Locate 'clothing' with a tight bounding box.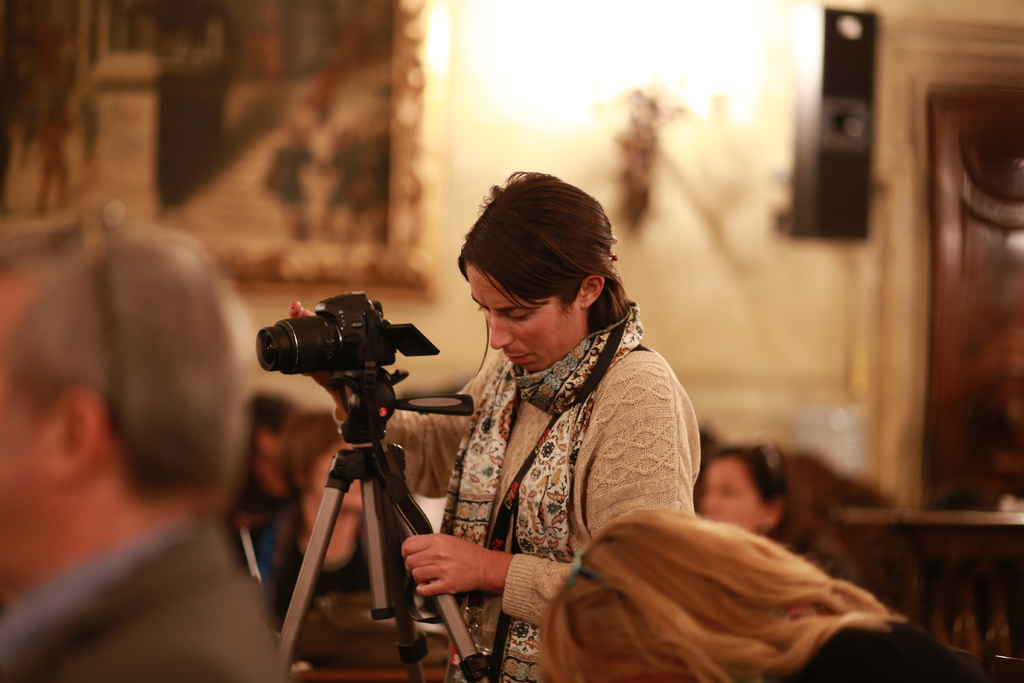
detection(246, 492, 425, 627).
